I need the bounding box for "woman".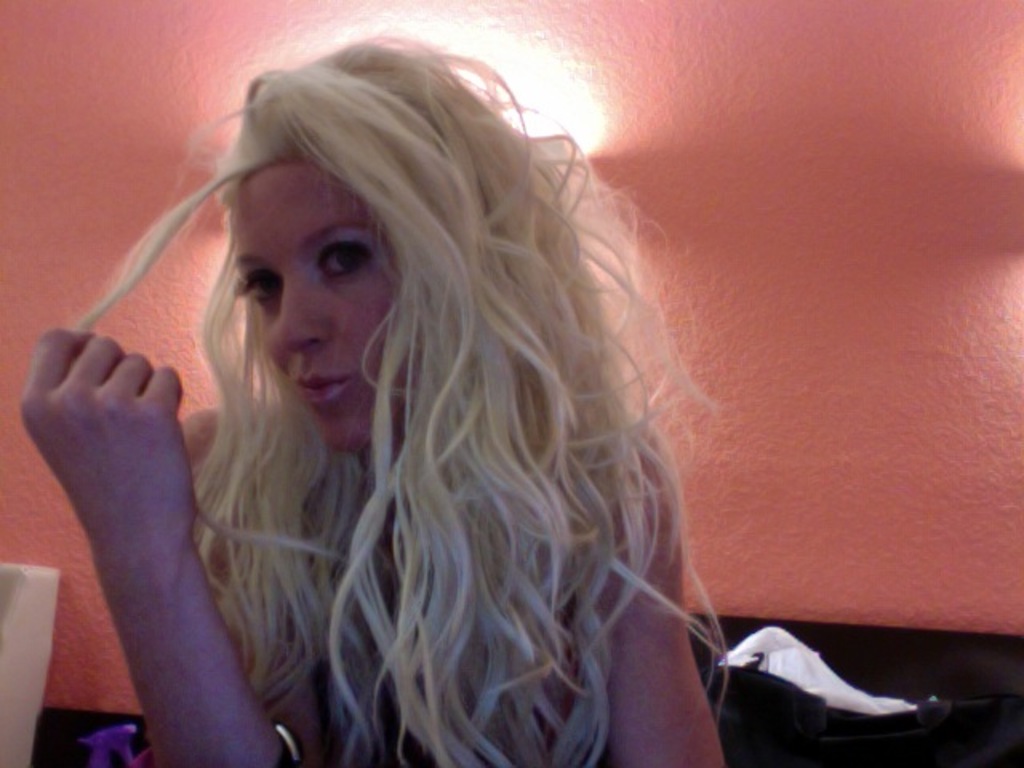
Here it is: BBox(46, 35, 776, 760).
